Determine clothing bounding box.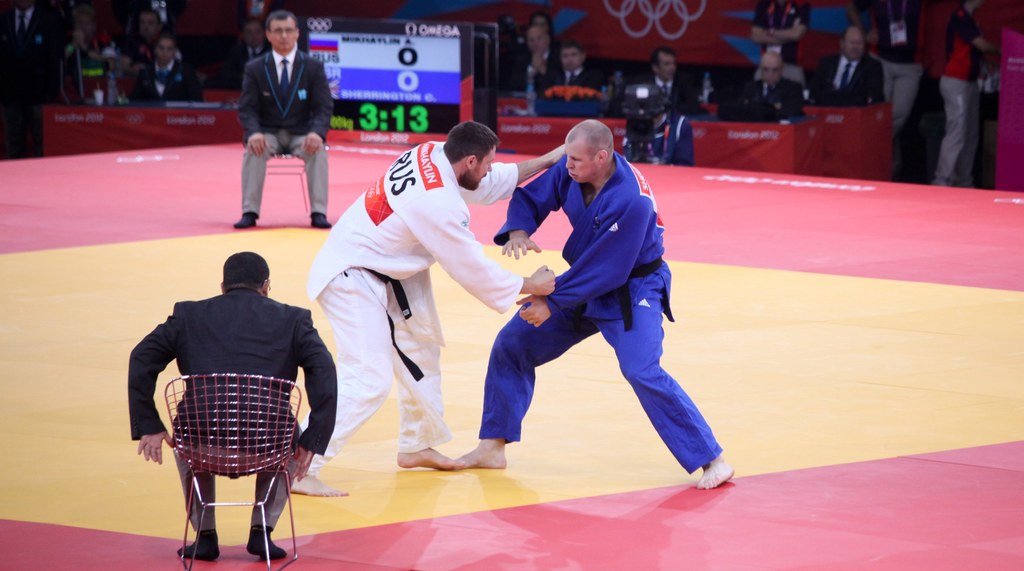
Determined: <region>68, 35, 108, 83</region>.
